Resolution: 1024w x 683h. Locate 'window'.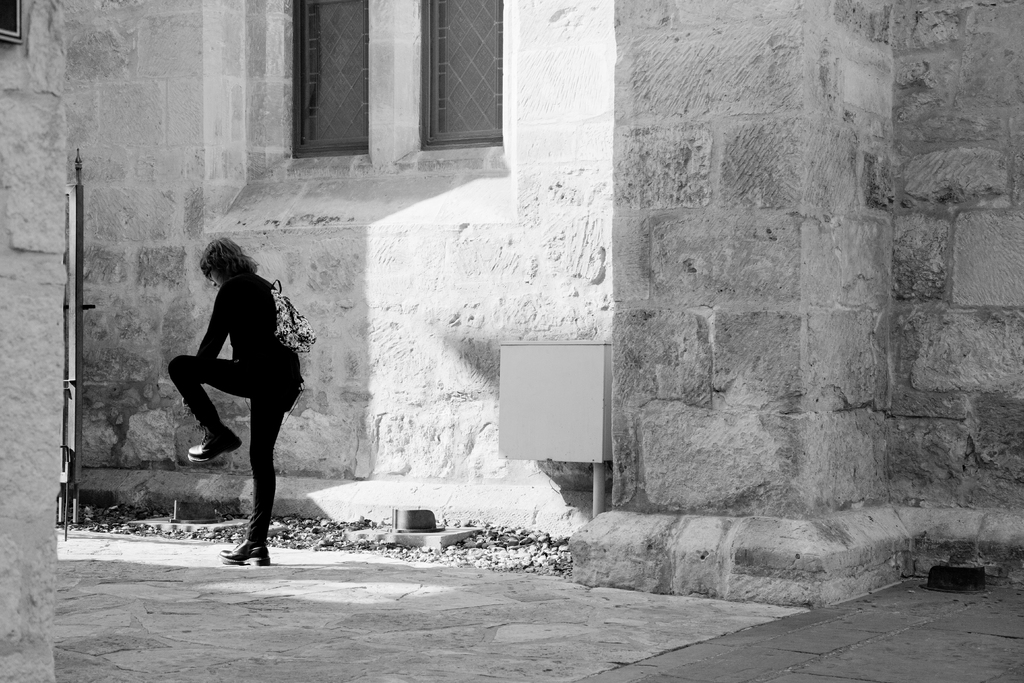
<region>420, 0, 506, 145</region>.
